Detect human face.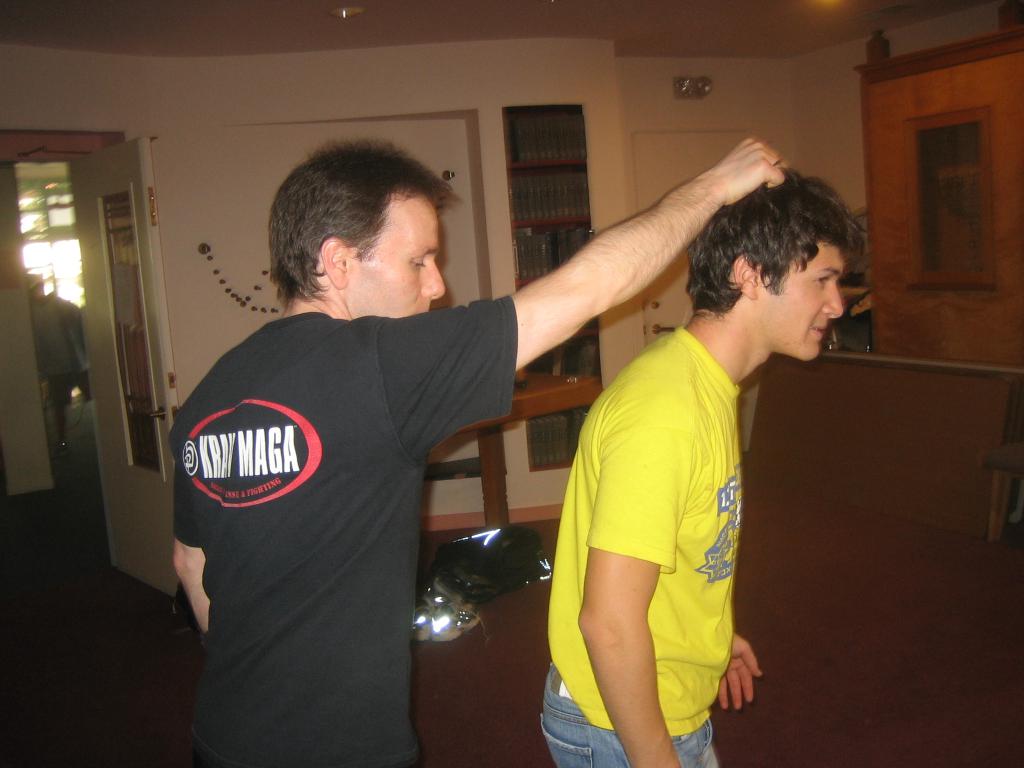
Detected at 770:244:844:359.
